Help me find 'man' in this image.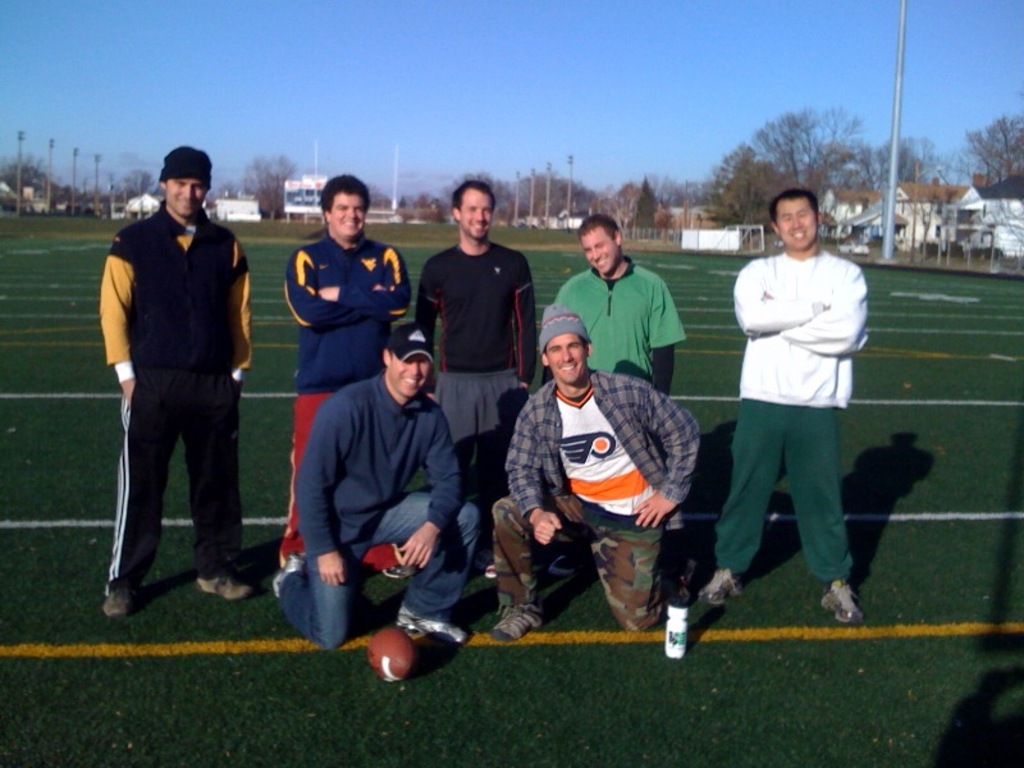
Found it: 278, 178, 413, 591.
